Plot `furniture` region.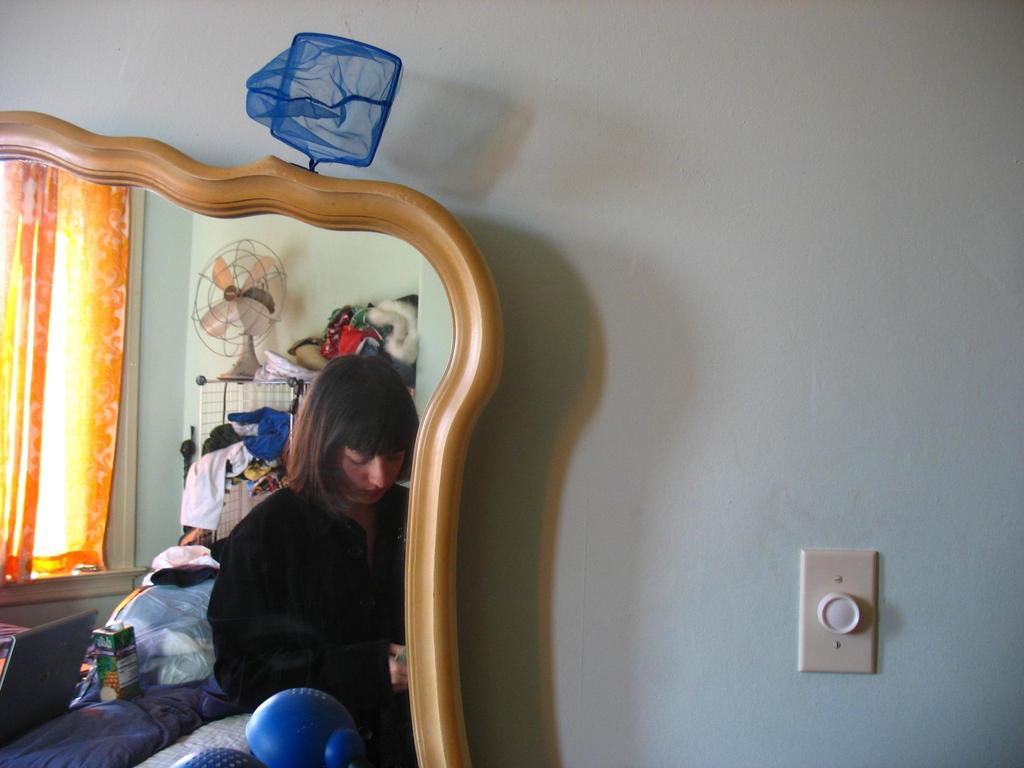
Plotted at detection(0, 109, 503, 767).
